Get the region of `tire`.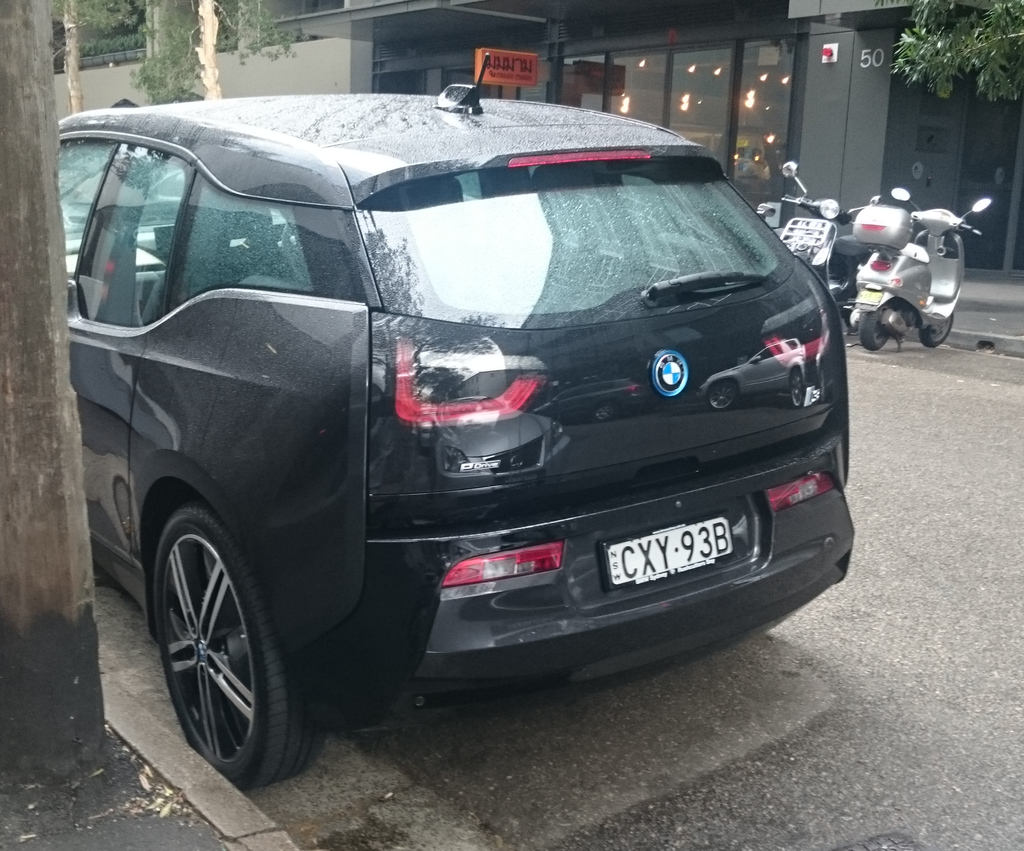
143:491:299:802.
